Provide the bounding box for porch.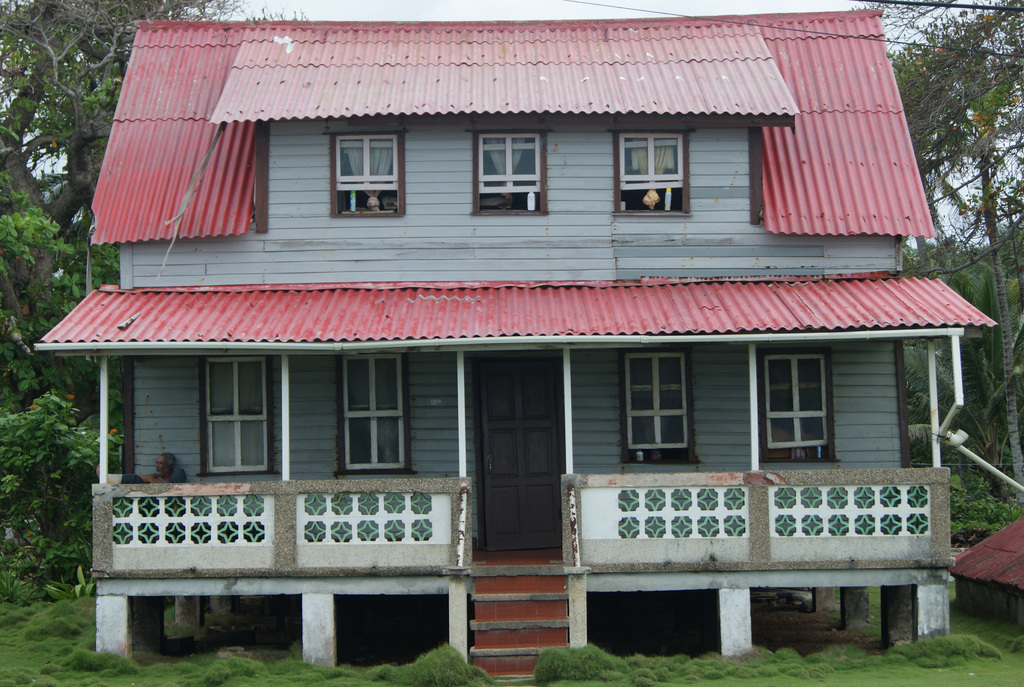
[83,544,952,686].
